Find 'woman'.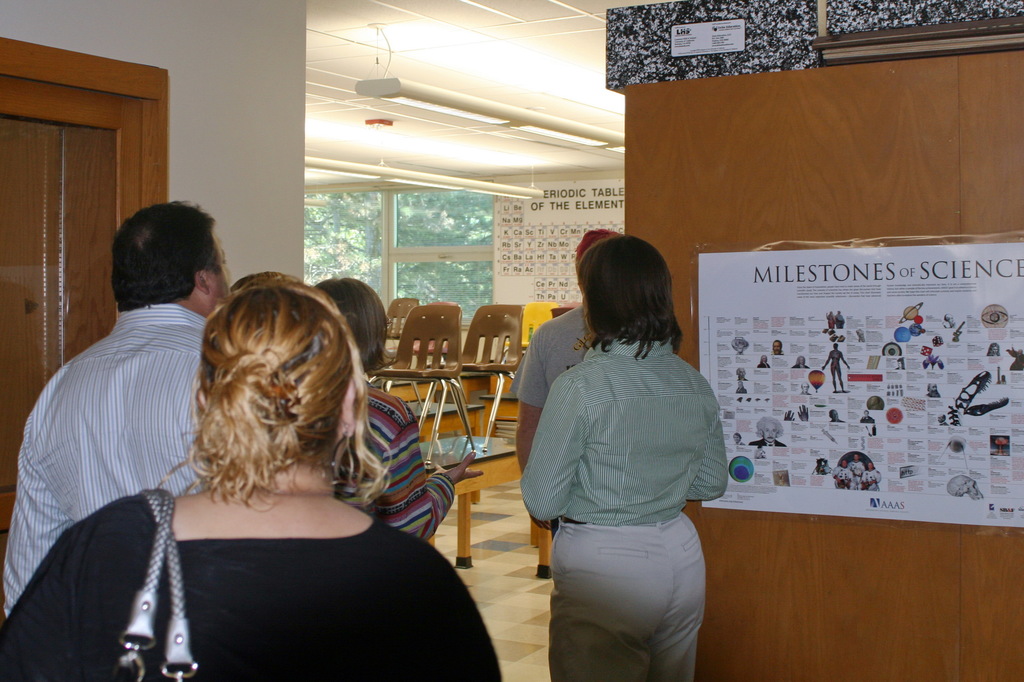
<region>314, 278, 483, 541</region>.
